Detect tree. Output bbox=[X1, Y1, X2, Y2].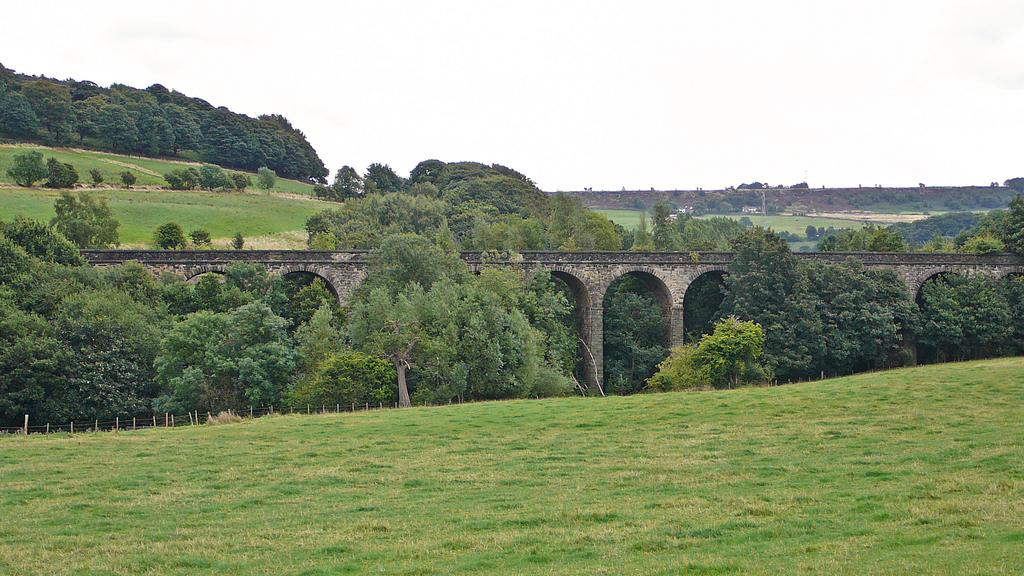
bbox=[253, 119, 286, 167].
